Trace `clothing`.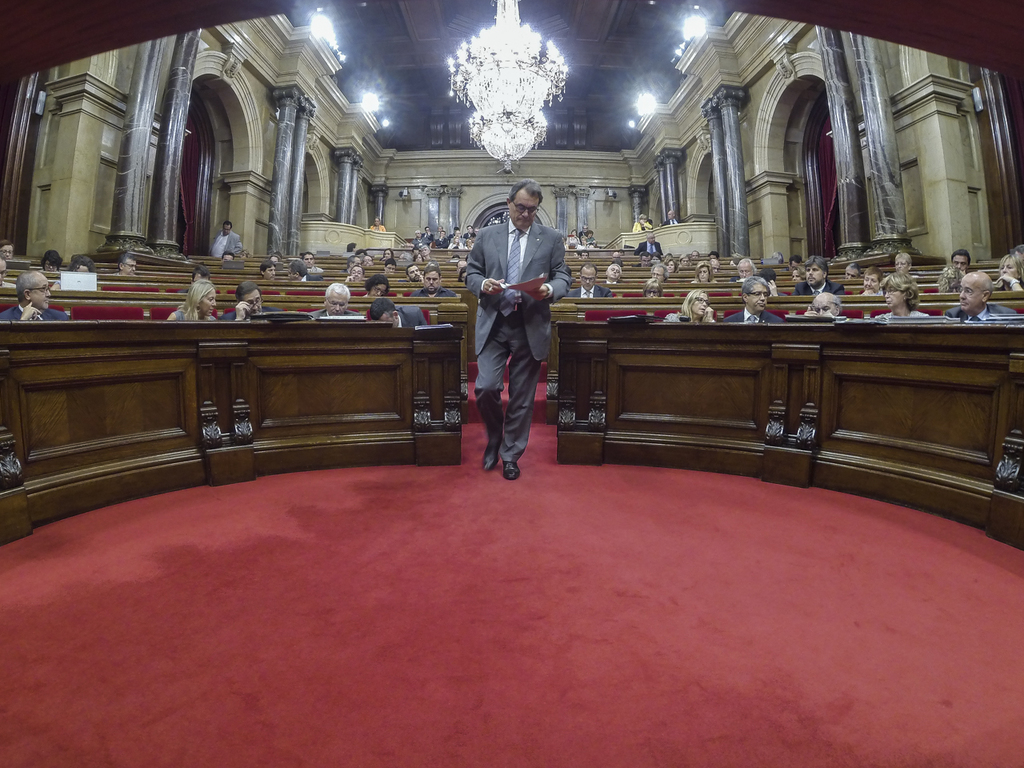
Traced to region(465, 218, 570, 462).
